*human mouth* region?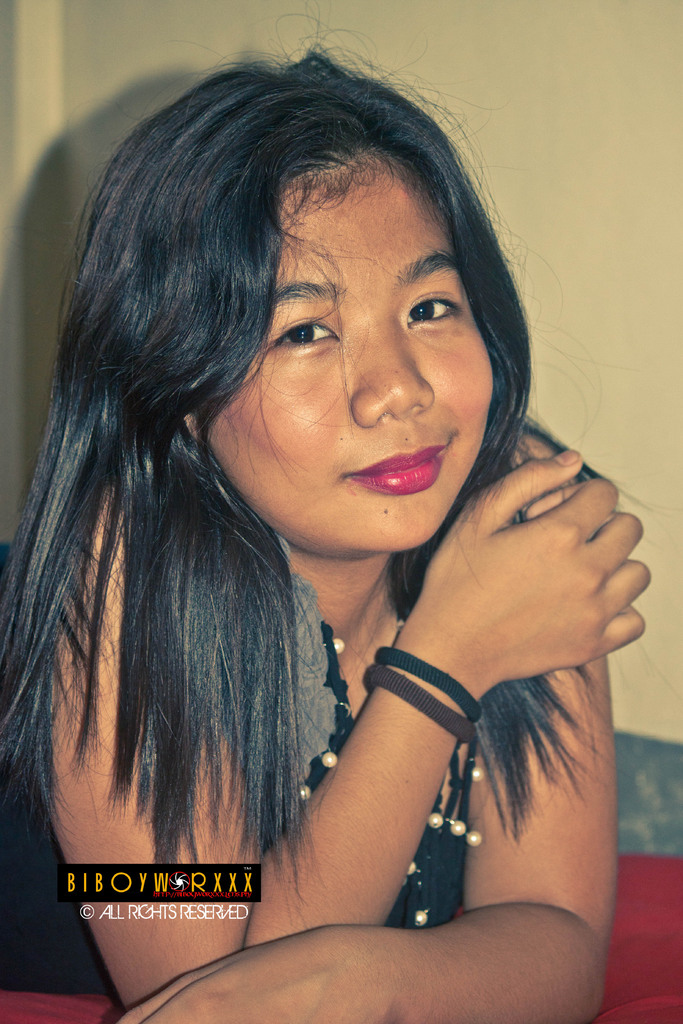
{"x1": 327, "y1": 441, "x2": 466, "y2": 507}
